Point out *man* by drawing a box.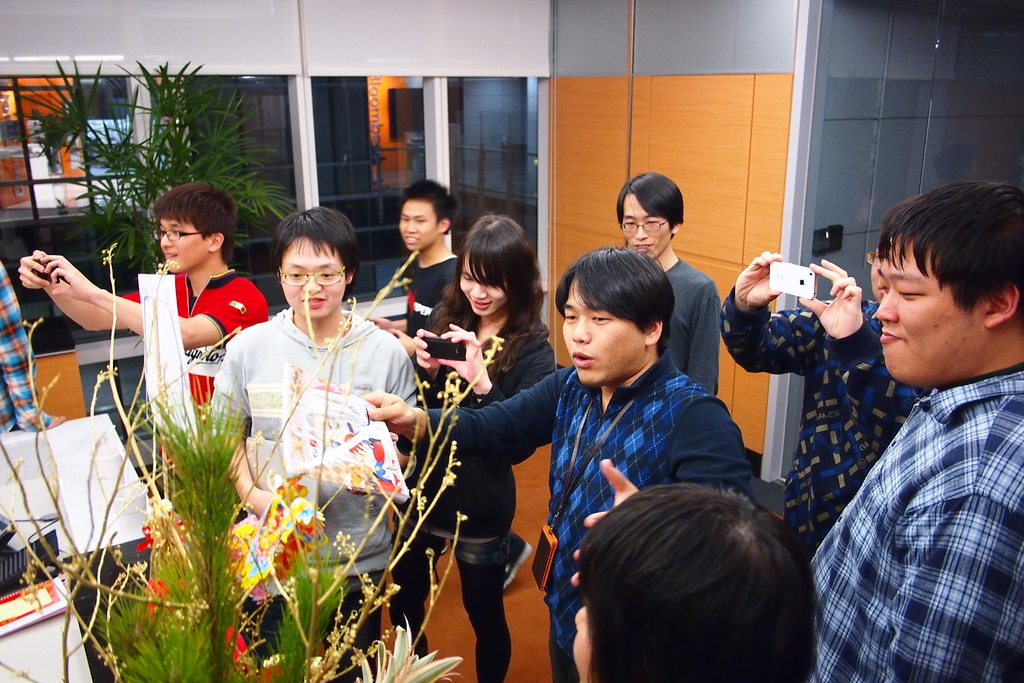
crop(202, 202, 417, 682).
